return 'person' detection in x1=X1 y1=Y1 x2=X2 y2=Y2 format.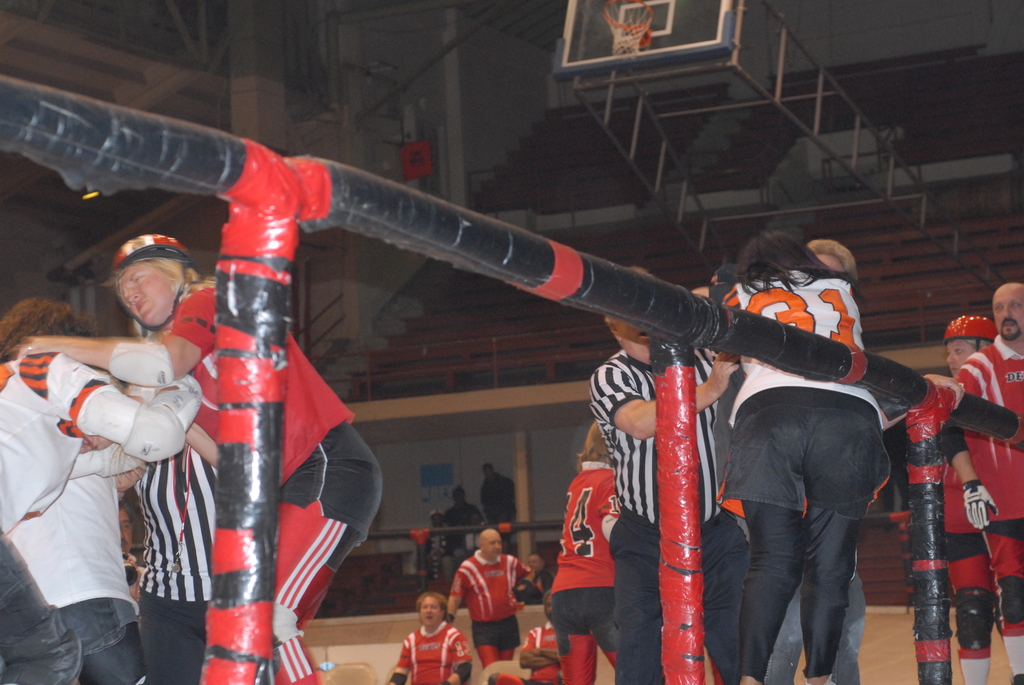
x1=12 y1=440 x2=152 y2=684.
